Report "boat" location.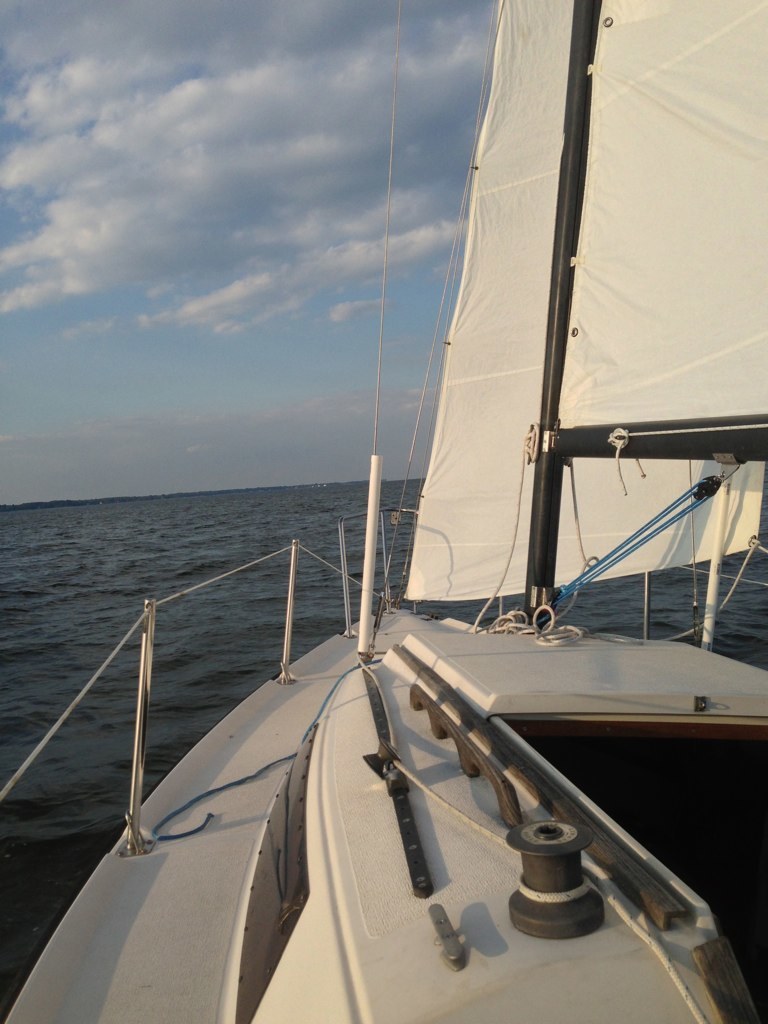
Report: {"x1": 60, "y1": 0, "x2": 753, "y2": 1003}.
